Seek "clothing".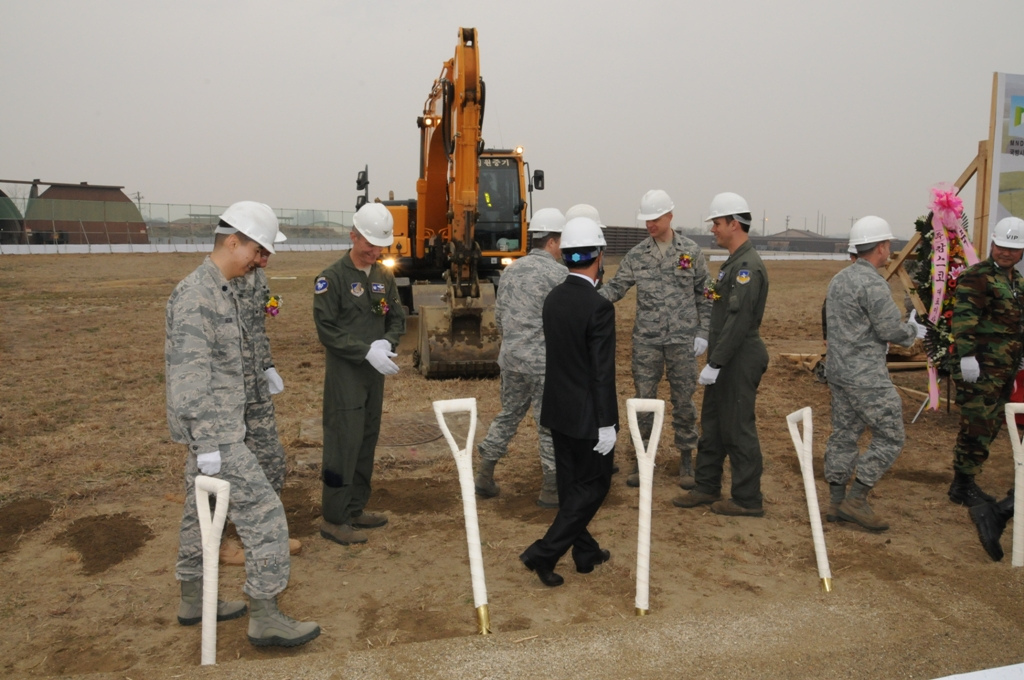
{"left": 950, "top": 247, "right": 1023, "bottom": 473}.
